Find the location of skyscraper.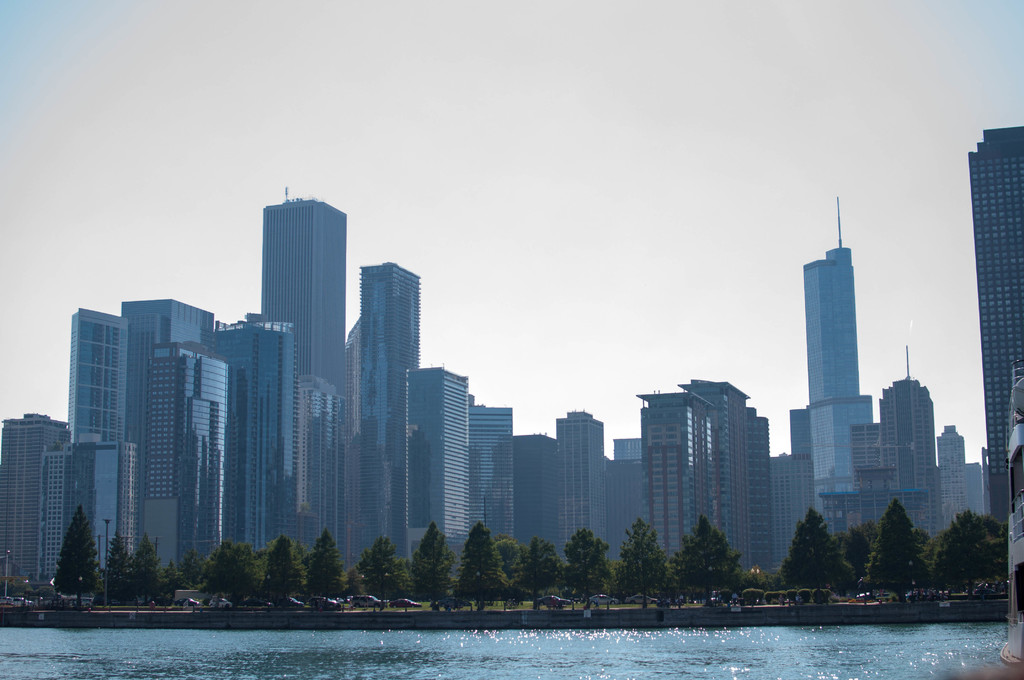
Location: (939, 426, 969, 547).
